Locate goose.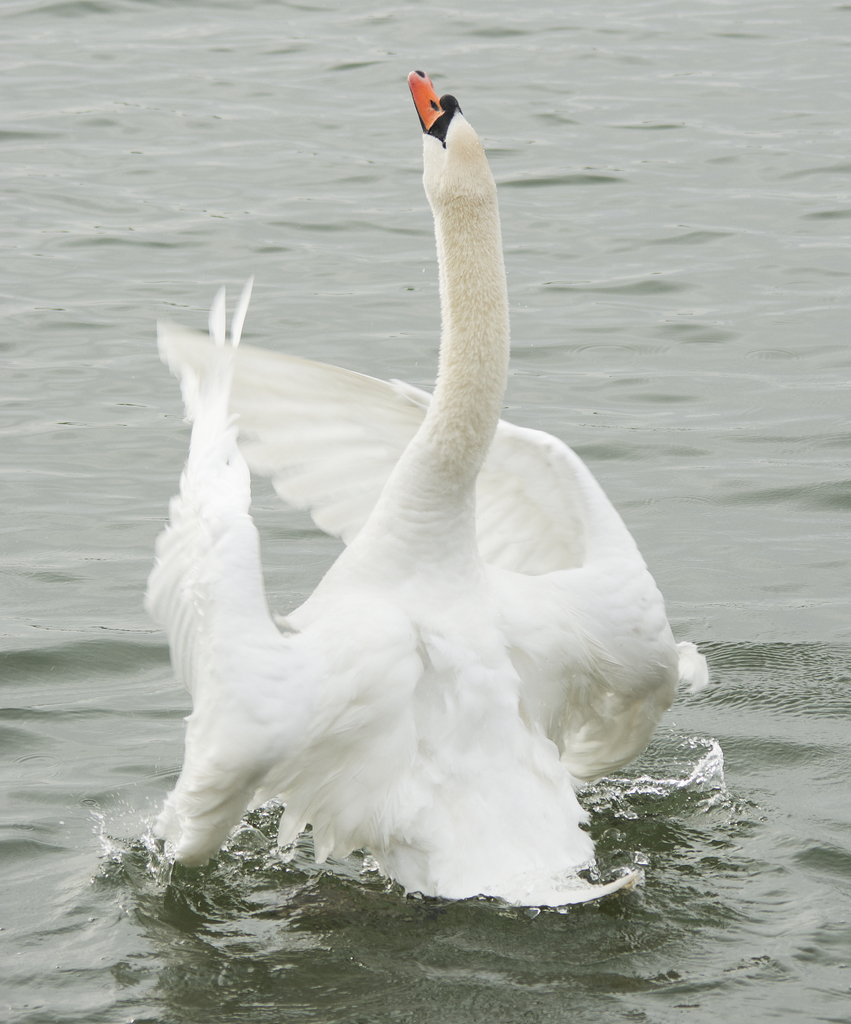
Bounding box: bbox=(148, 50, 692, 927).
